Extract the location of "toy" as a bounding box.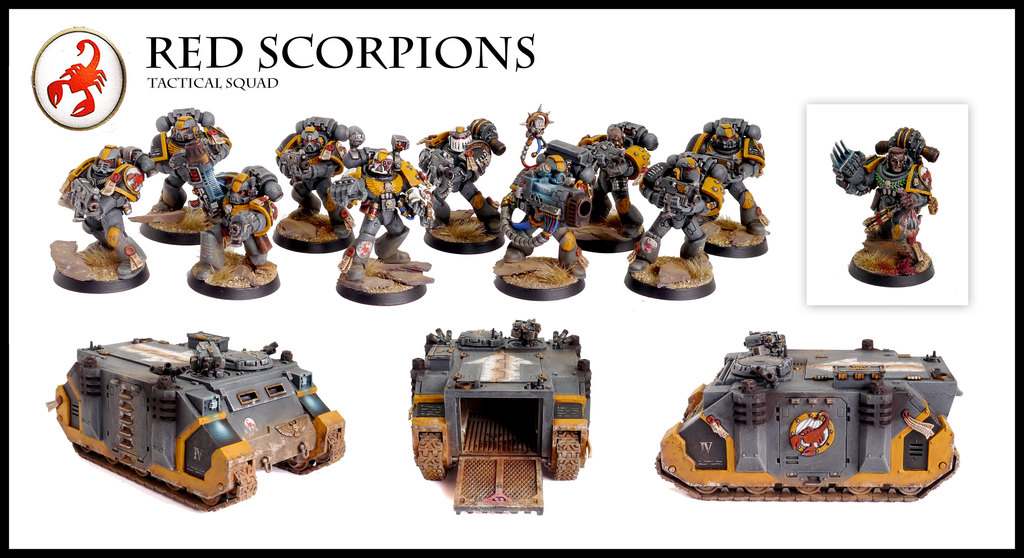
274/111/360/243.
